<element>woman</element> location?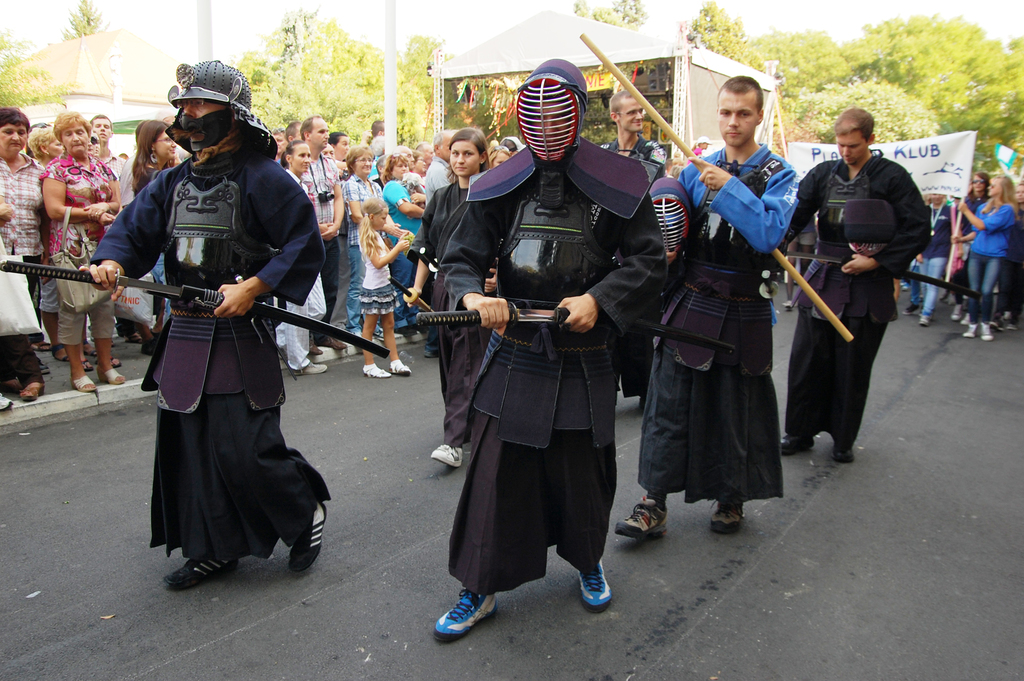
select_region(955, 173, 1015, 342)
